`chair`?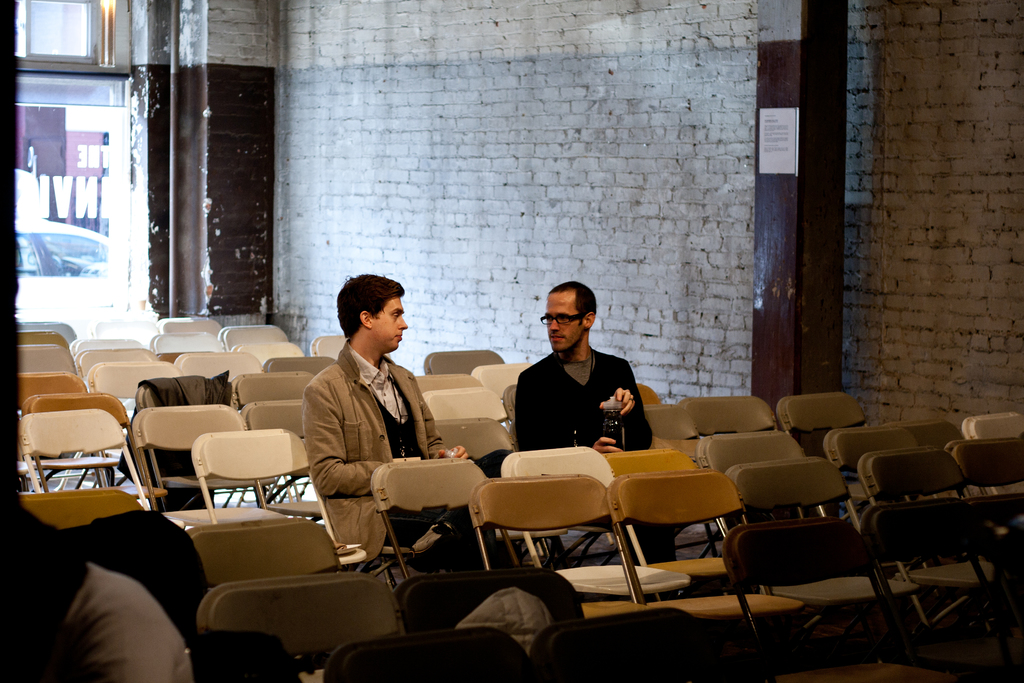
select_region(159, 318, 221, 337)
